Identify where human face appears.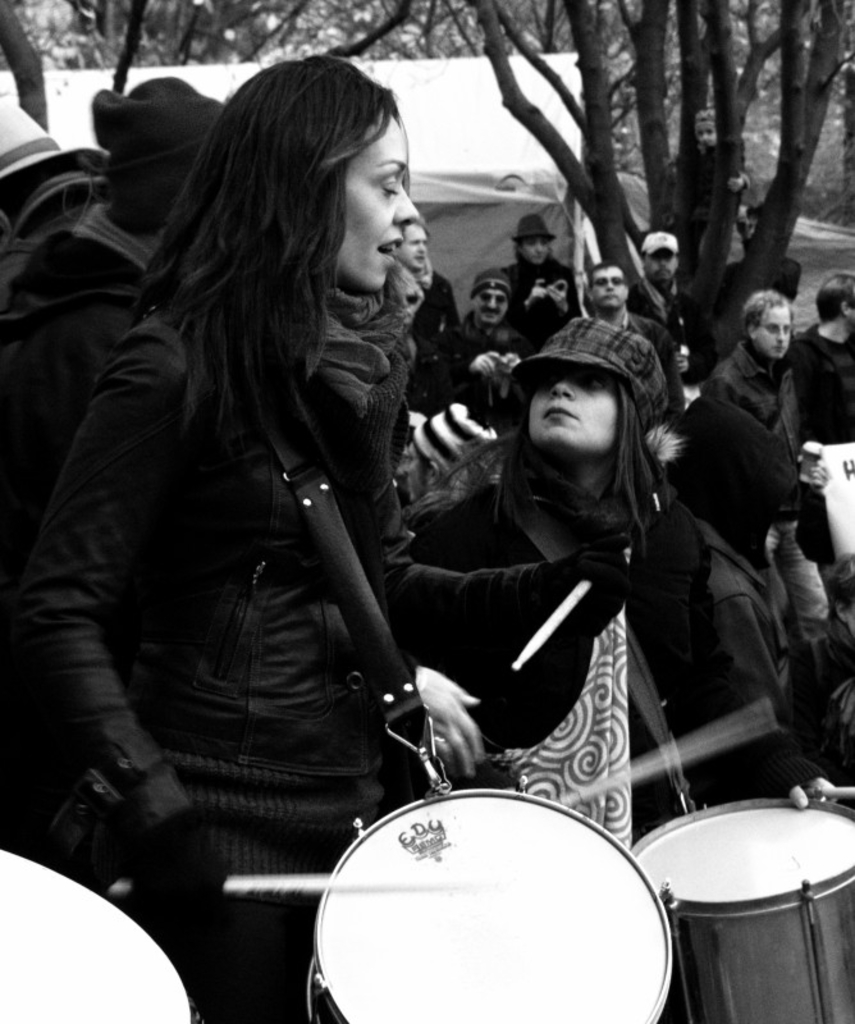
Appears at <region>335, 114, 417, 292</region>.
